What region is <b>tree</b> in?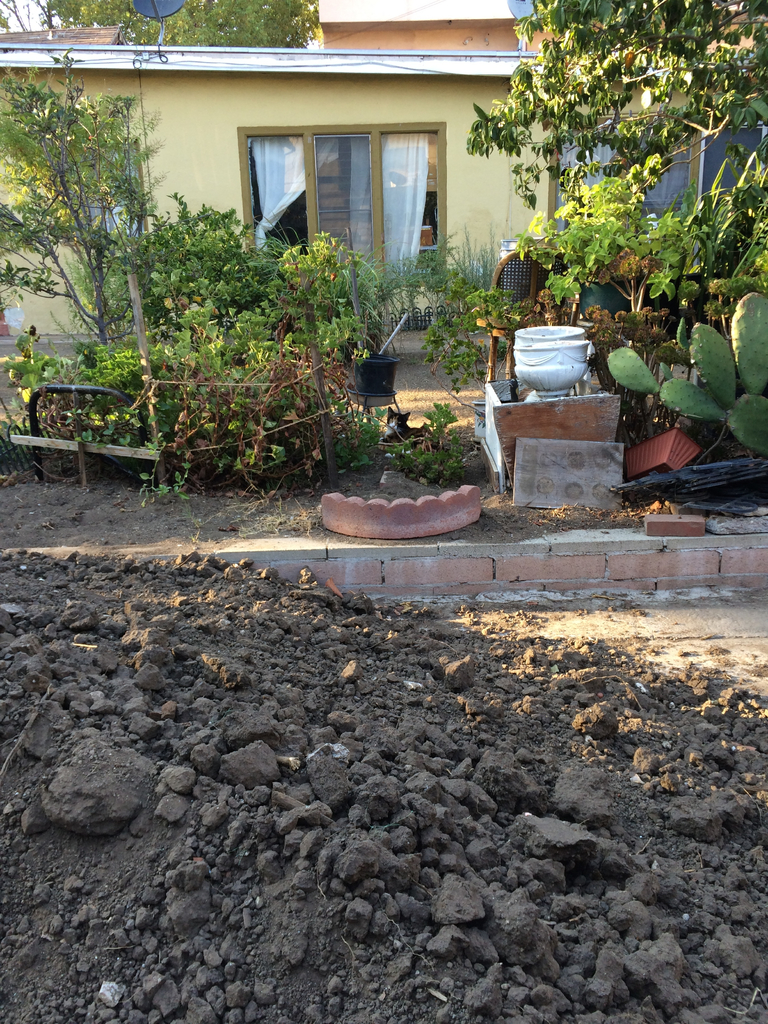
(0, 70, 197, 378).
